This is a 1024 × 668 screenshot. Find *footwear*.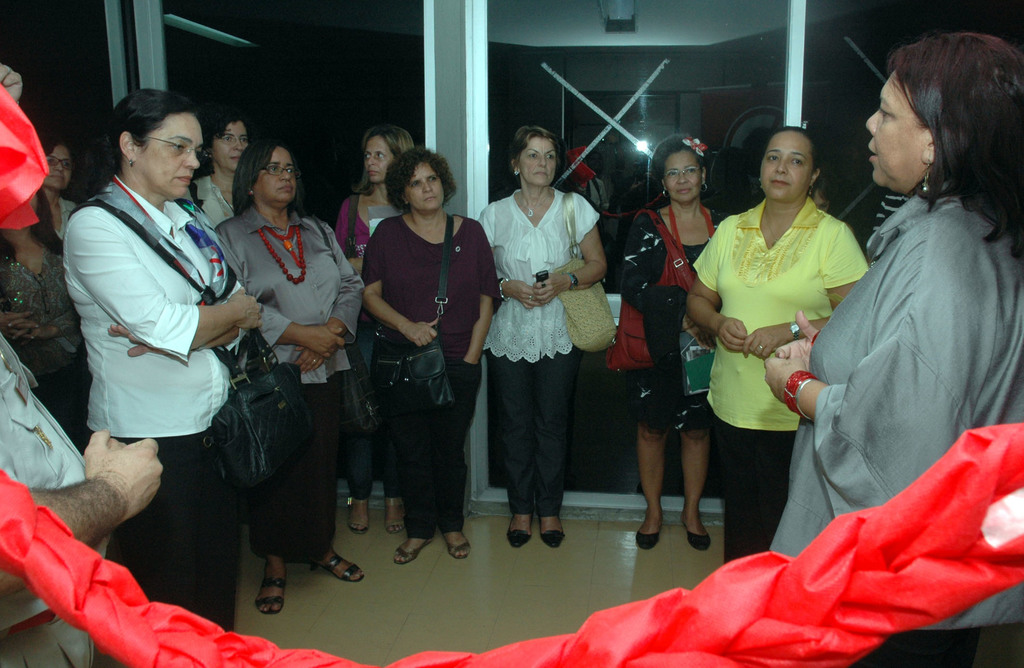
Bounding box: (left=383, top=496, right=404, bottom=535).
